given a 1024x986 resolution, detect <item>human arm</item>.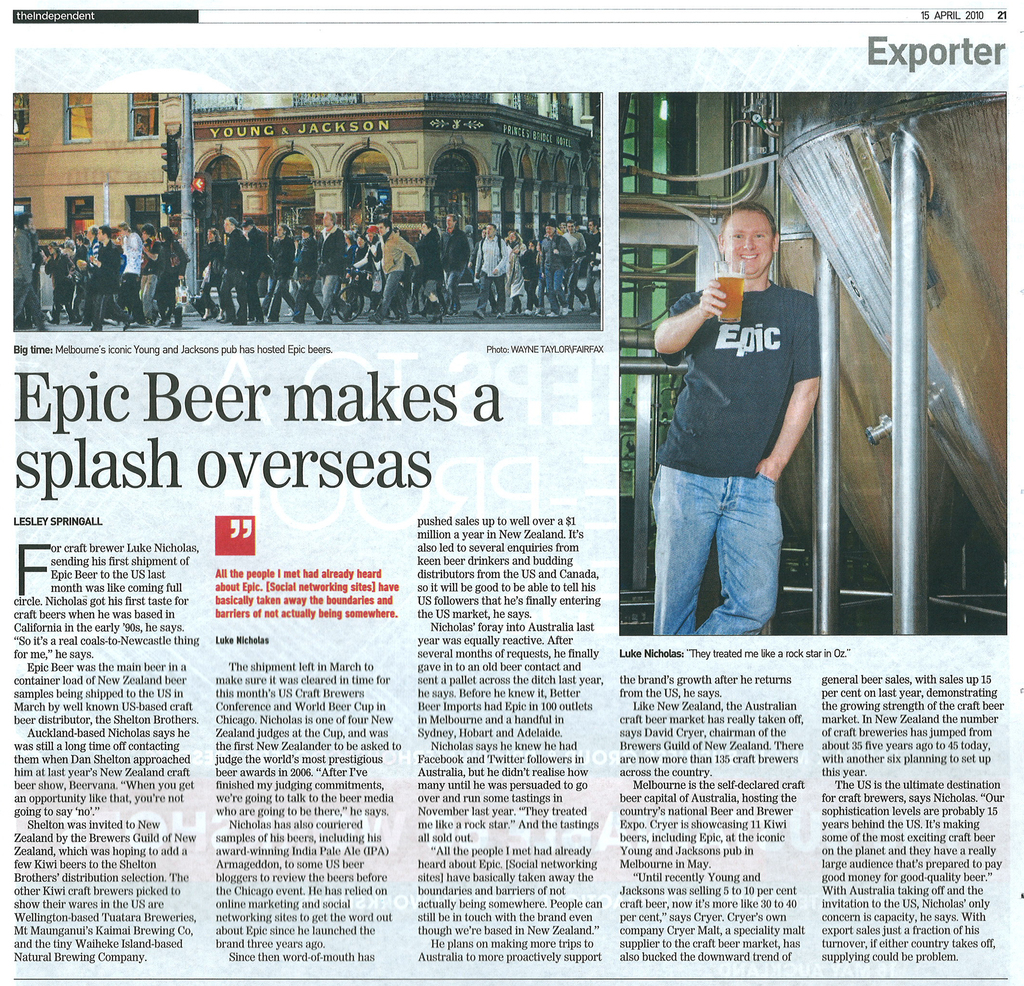
[left=460, top=230, right=470, bottom=262].
